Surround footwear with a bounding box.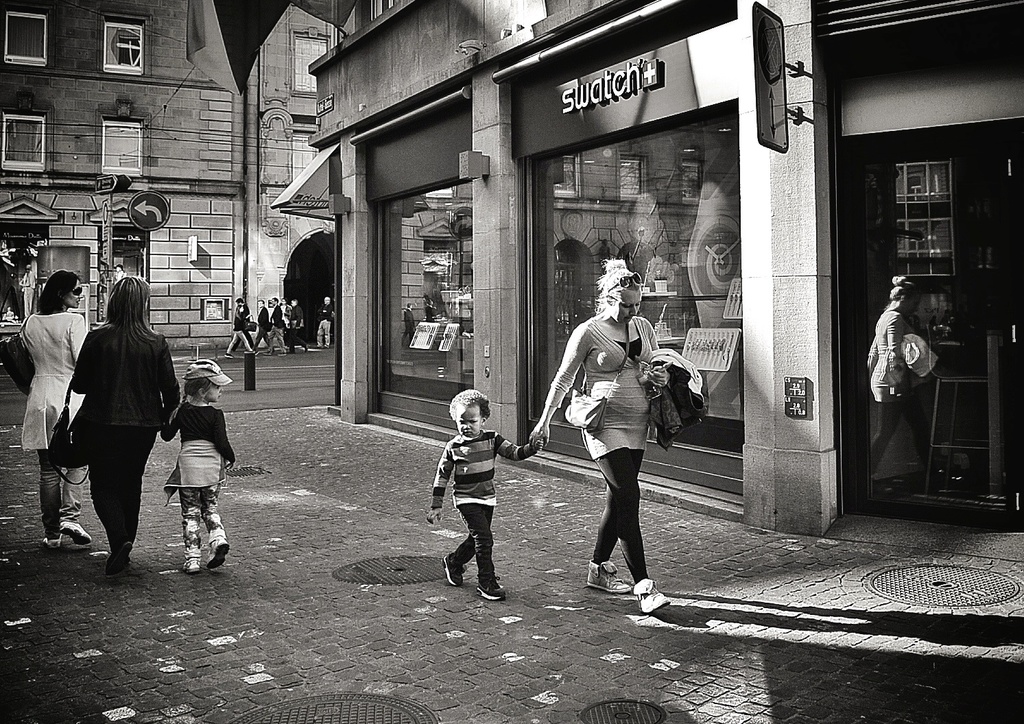
<box>207,535,230,568</box>.
